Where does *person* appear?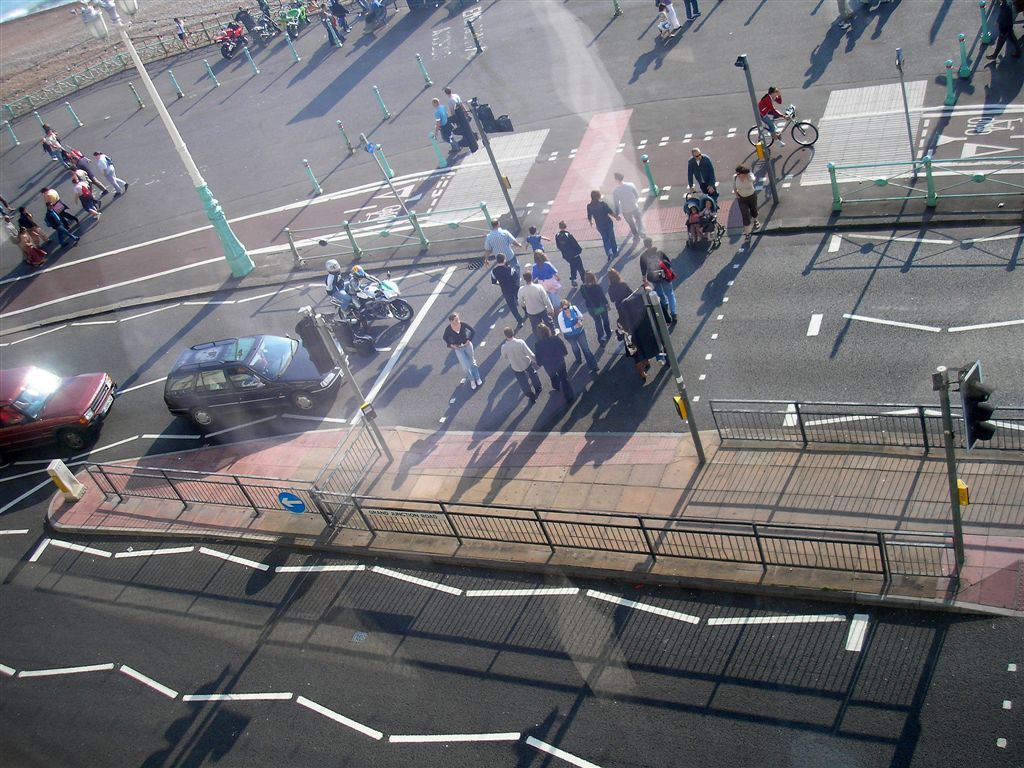
Appears at 503,329,537,407.
